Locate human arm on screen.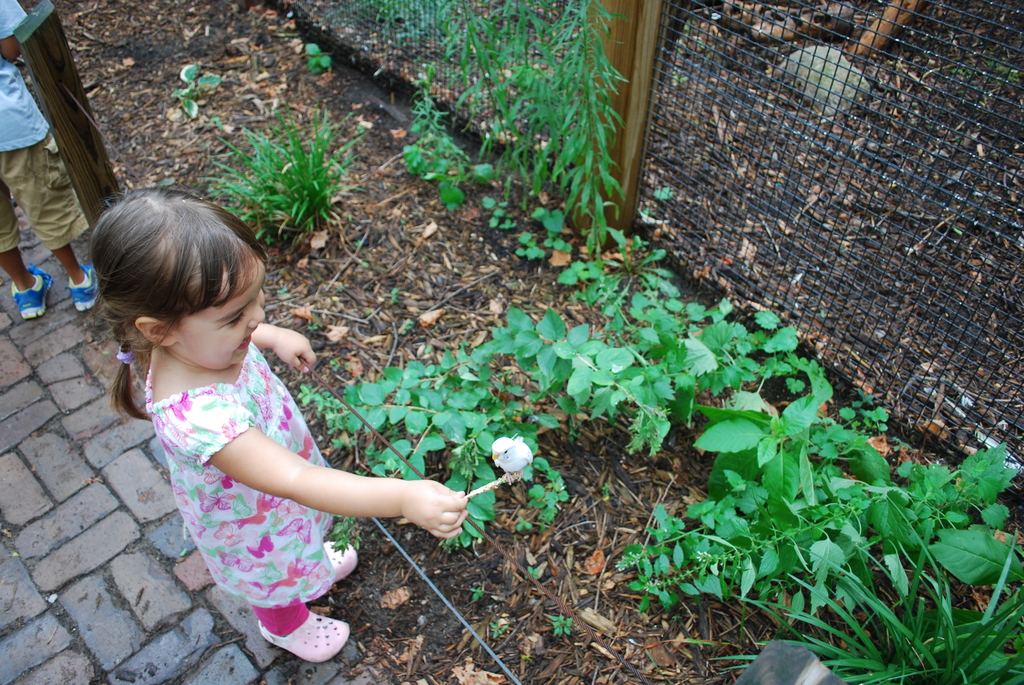
On screen at [0,0,24,60].
